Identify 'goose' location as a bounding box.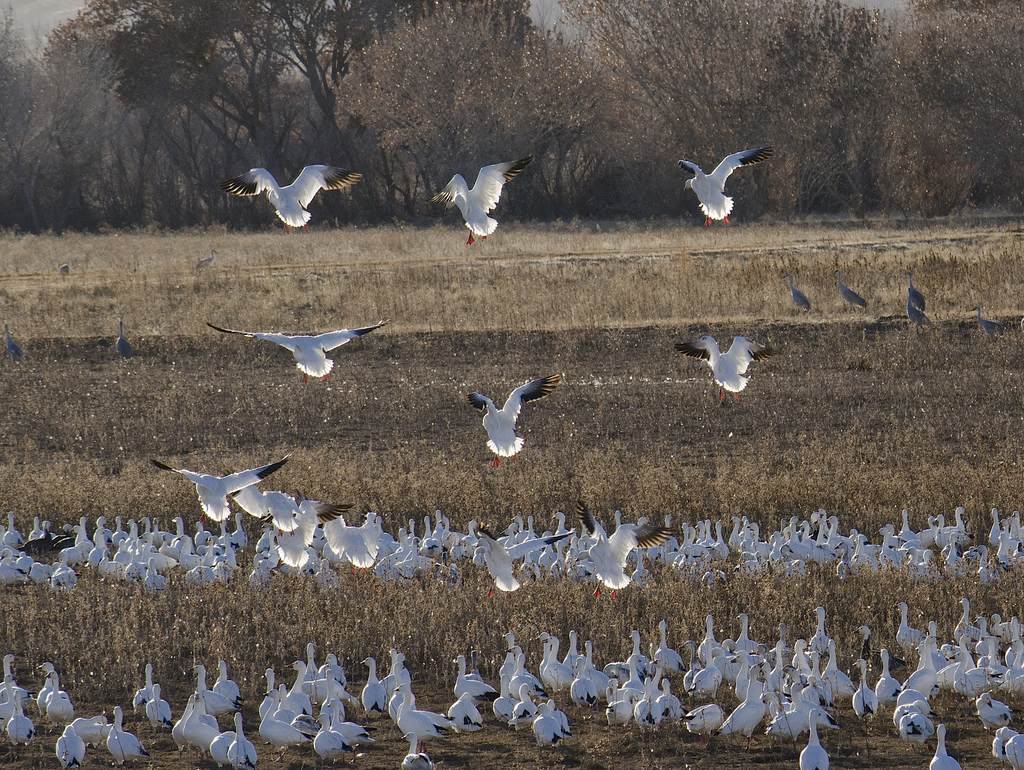
(974,308,1003,341).
